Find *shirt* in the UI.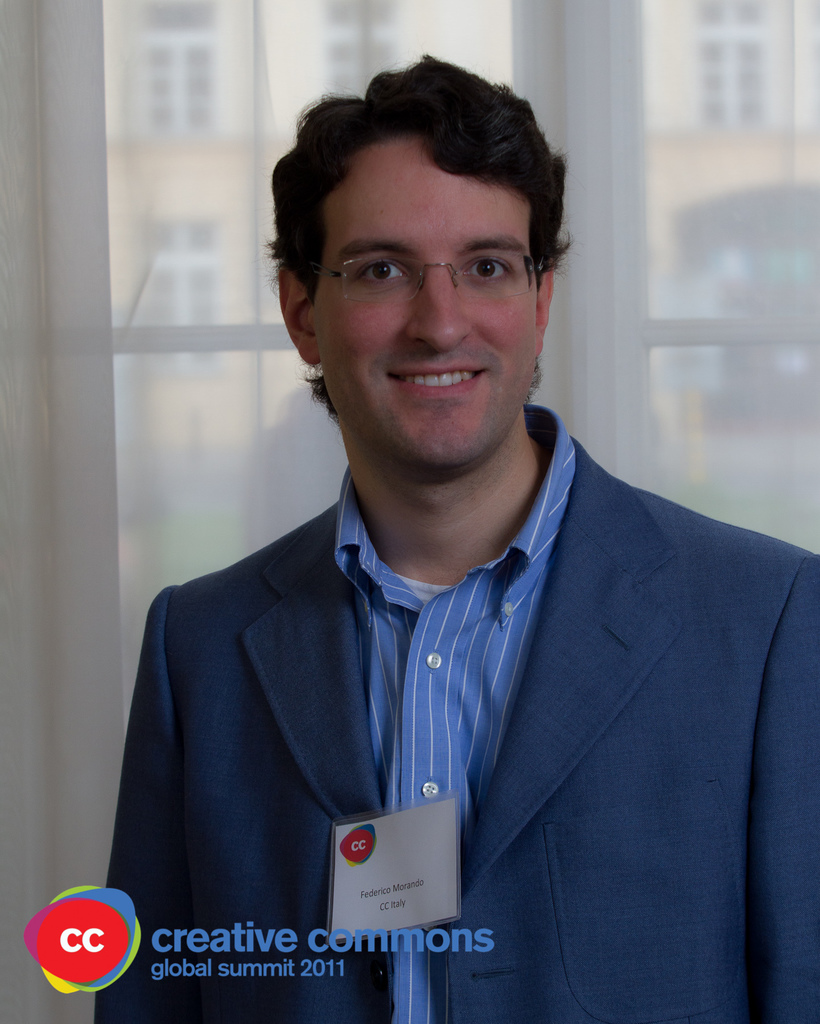
UI element at (333, 405, 575, 1020).
